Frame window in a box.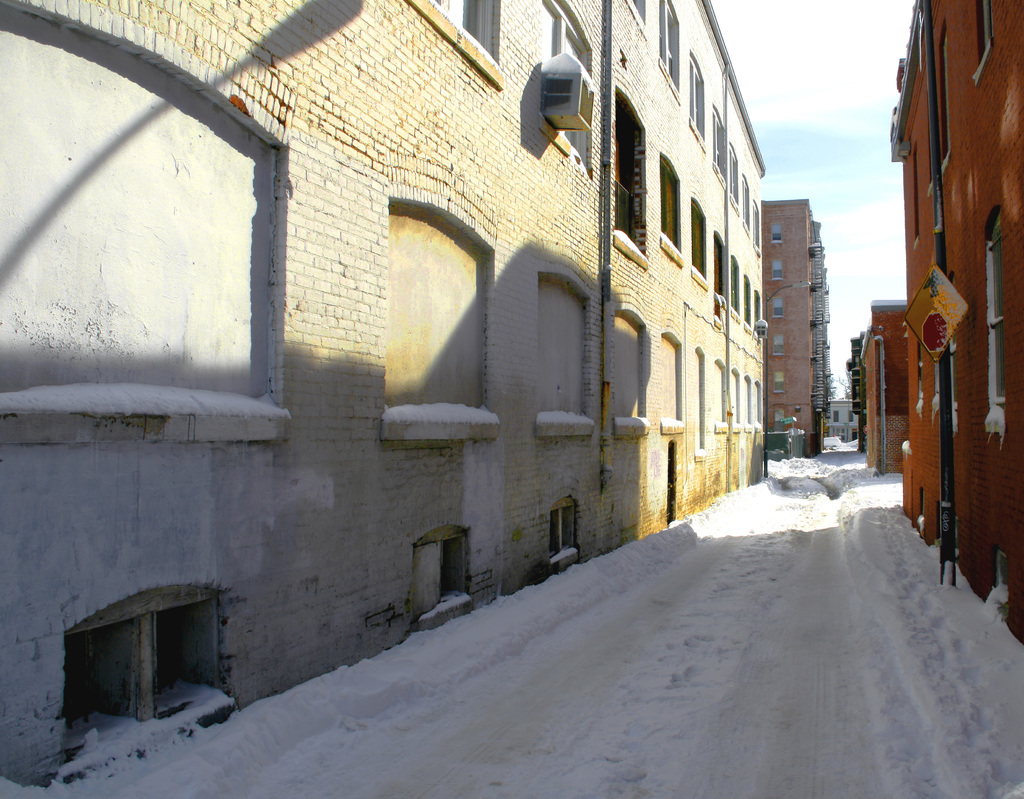
[left=729, top=254, right=740, bottom=314].
